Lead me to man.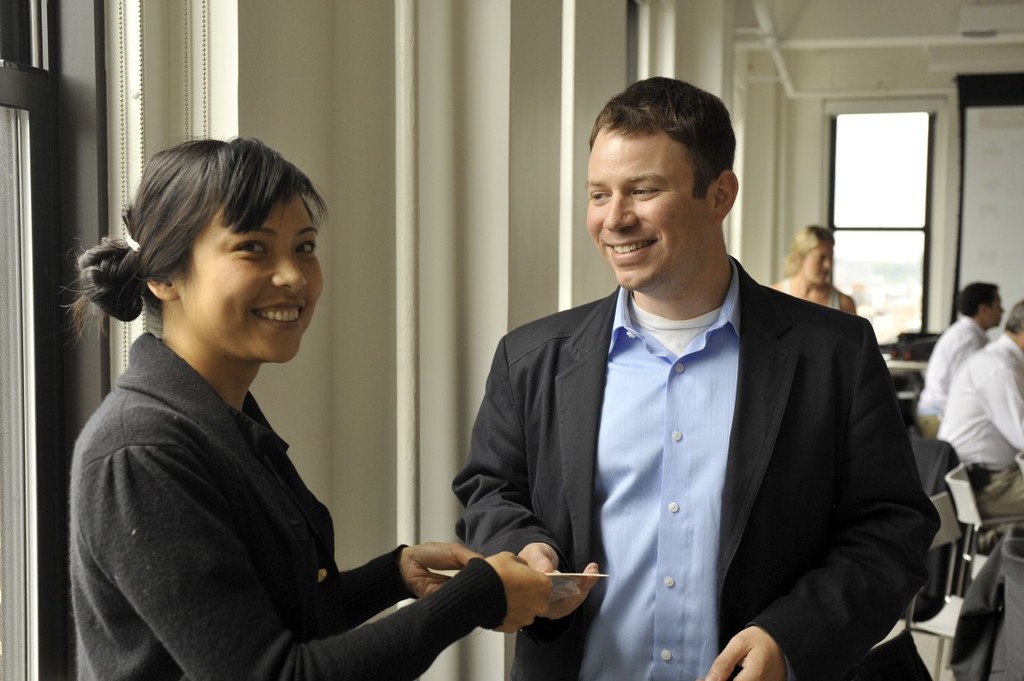
Lead to locate(943, 293, 1023, 531).
